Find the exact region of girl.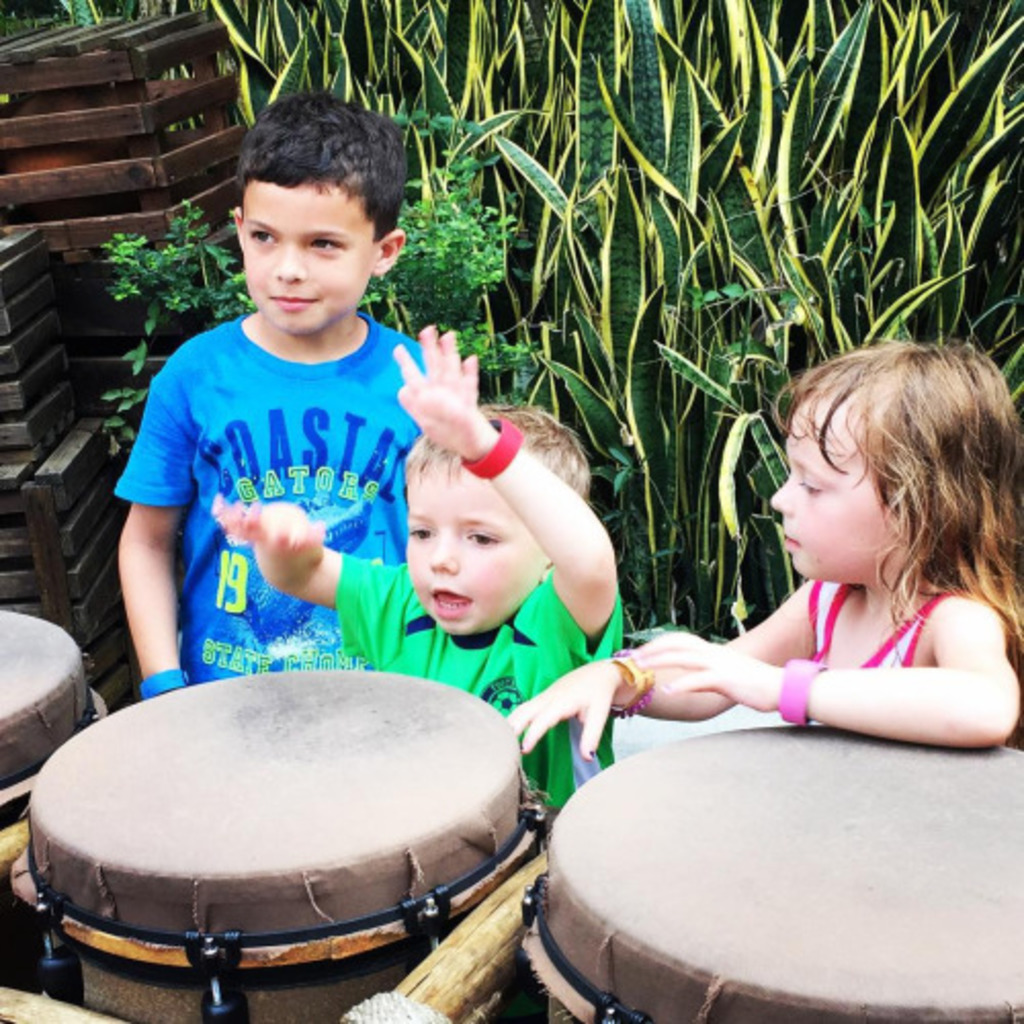
Exact region: 508:326:1022:756.
